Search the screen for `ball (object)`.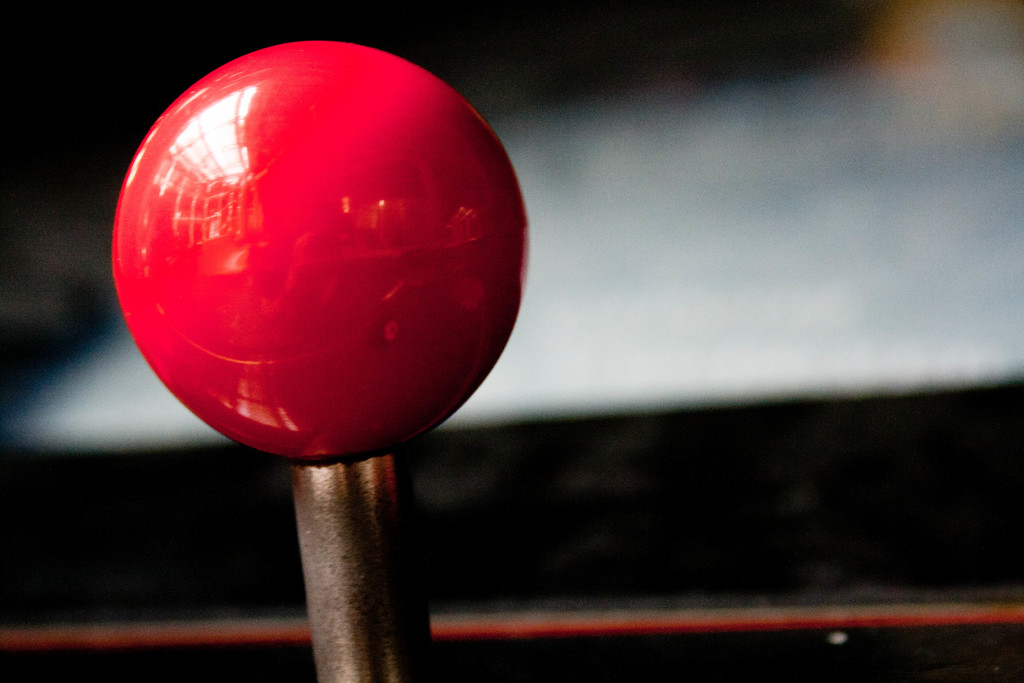
Found at [108,41,531,465].
